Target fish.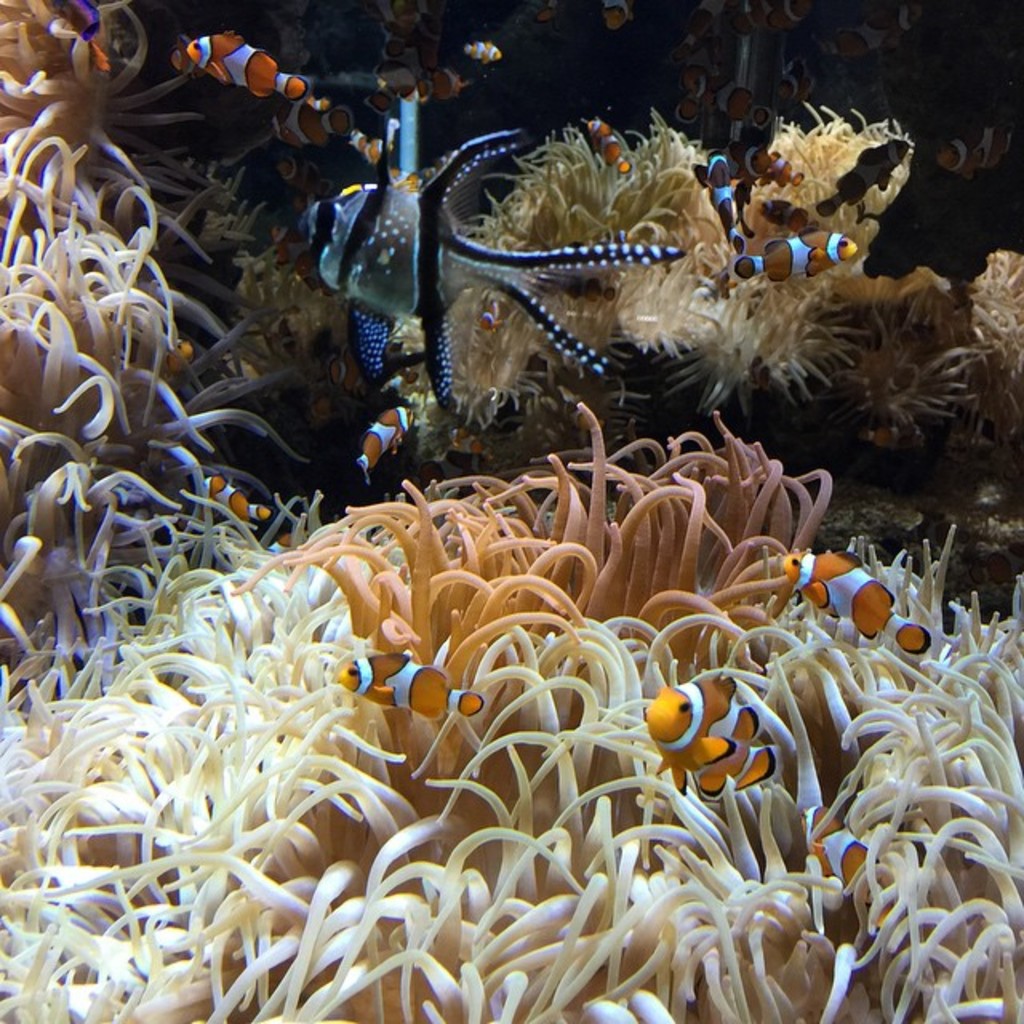
Target region: [x1=403, y1=69, x2=430, y2=106].
